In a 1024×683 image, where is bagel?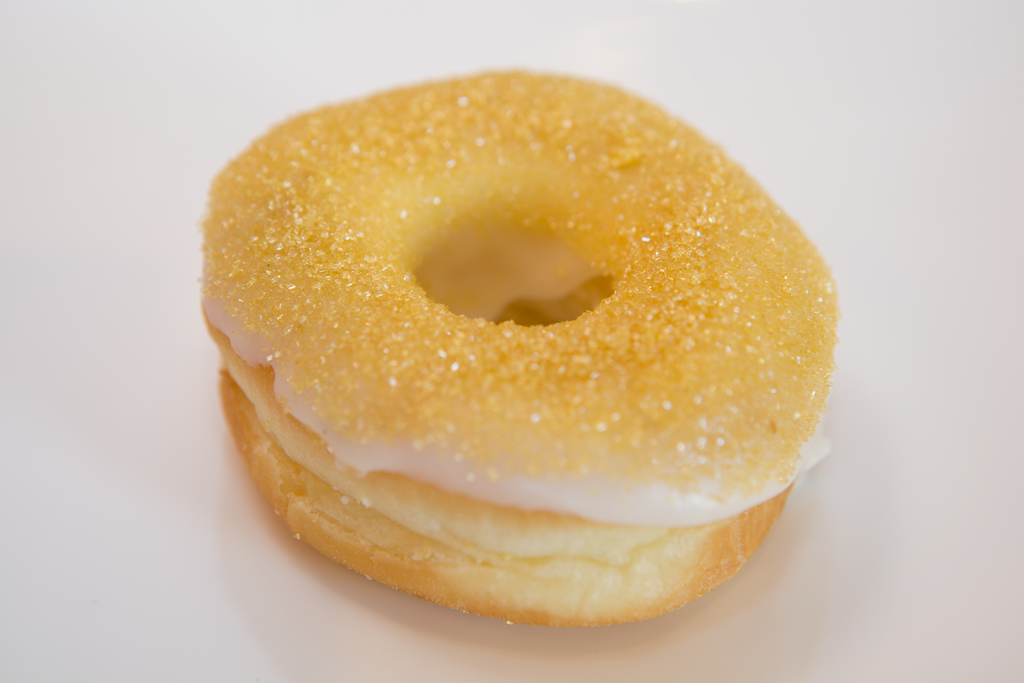
bbox(198, 69, 842, 625).
